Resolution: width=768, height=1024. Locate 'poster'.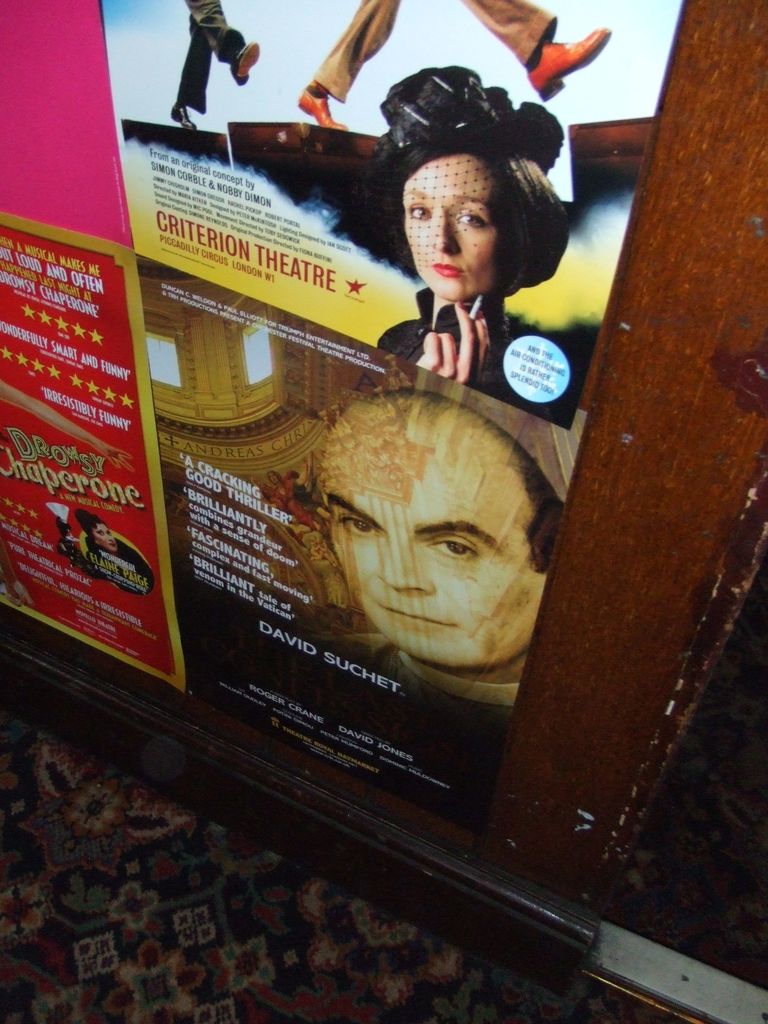
BBox(100, 0, 684, 424).
